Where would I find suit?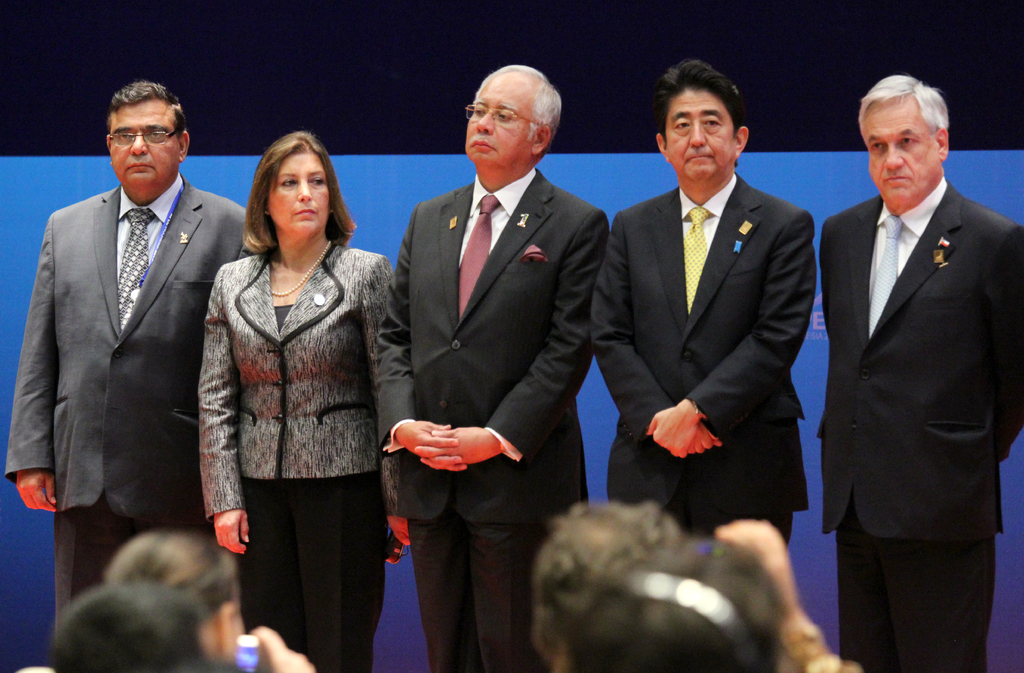
At <bbox>4, 173, 252, 644</bbox>.
